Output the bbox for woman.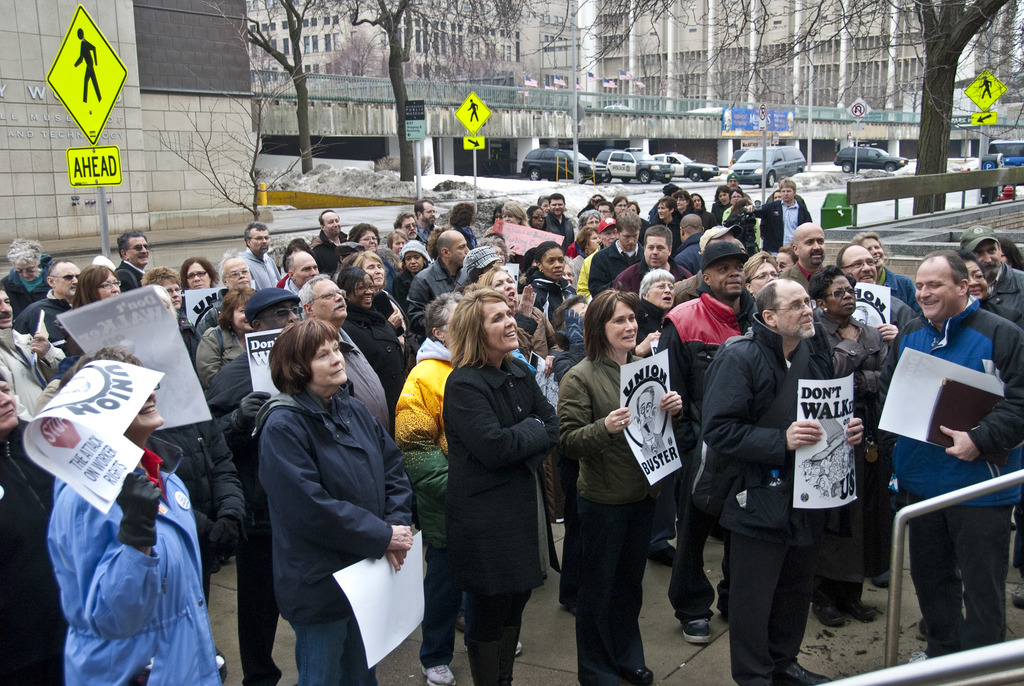
rect(635, 272, 676, 359).
